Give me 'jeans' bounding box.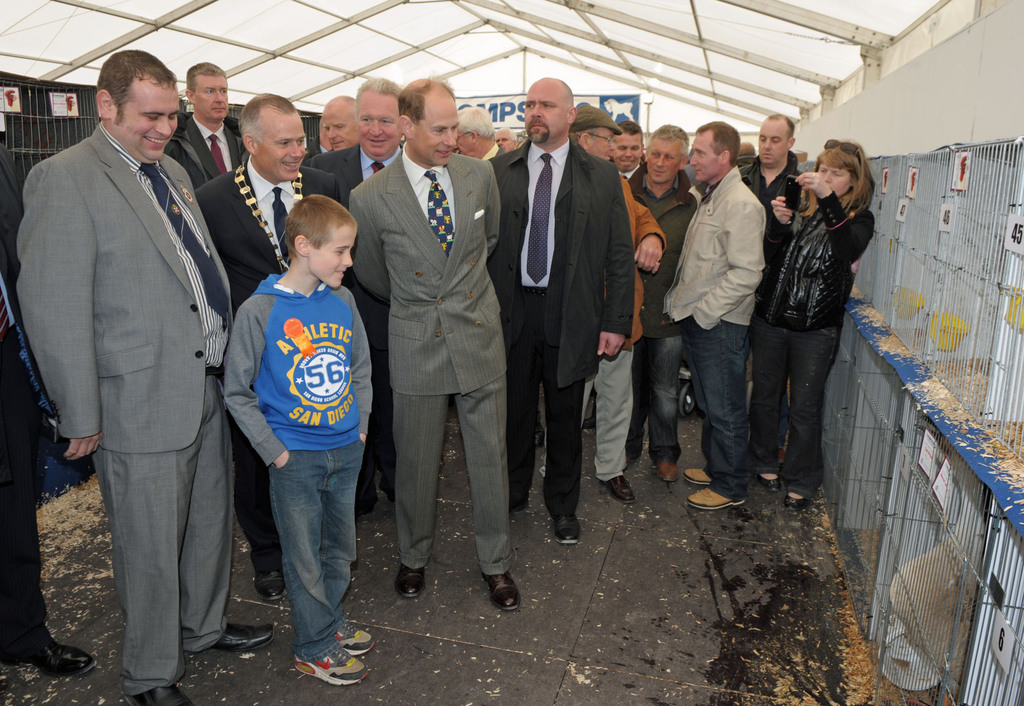
crop(684, 317, 753, 495).
